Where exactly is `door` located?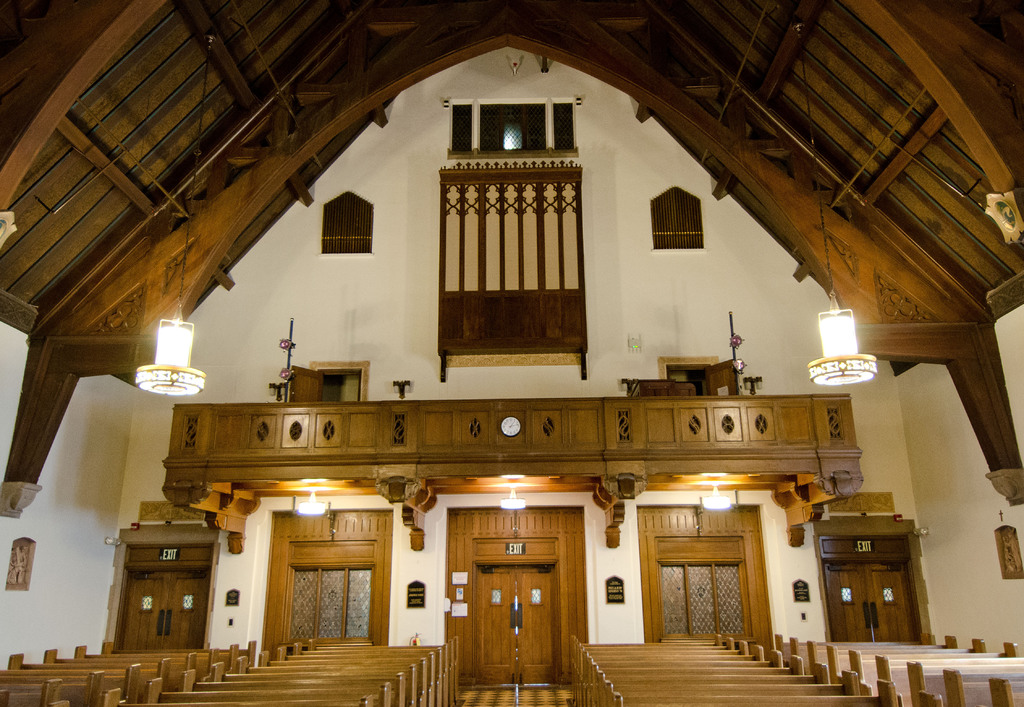
Its bounding box is crop(114, 570, 206, 651).
